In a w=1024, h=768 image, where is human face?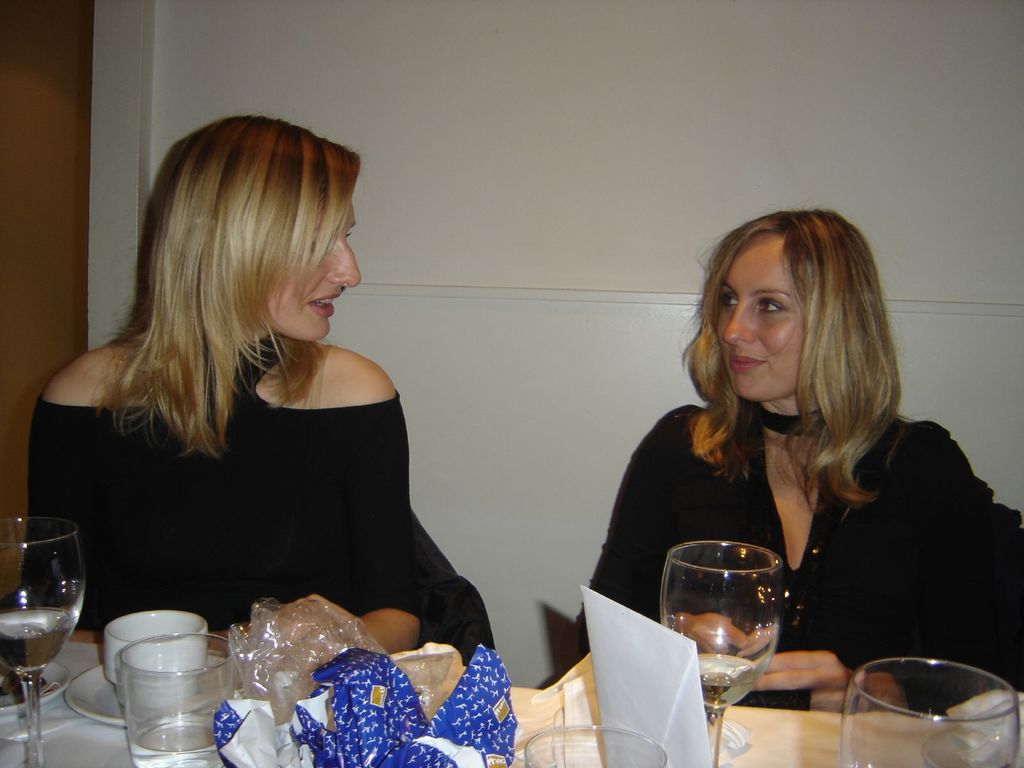
Rect(267, 202, 360, 339).
